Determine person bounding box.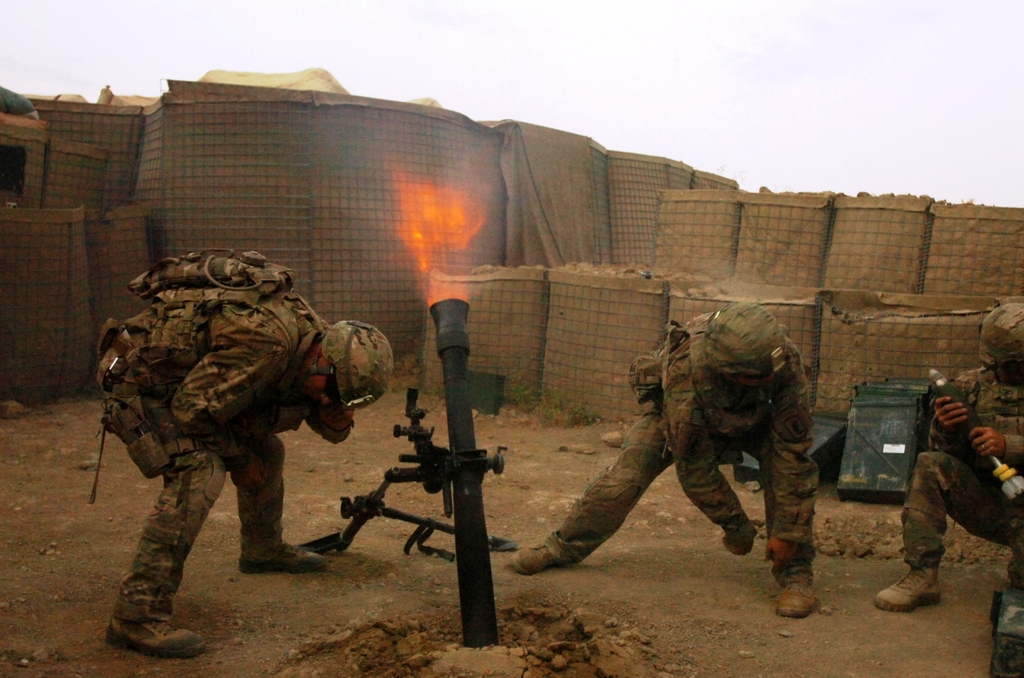
Determined: [508, 300, 824, 620].
